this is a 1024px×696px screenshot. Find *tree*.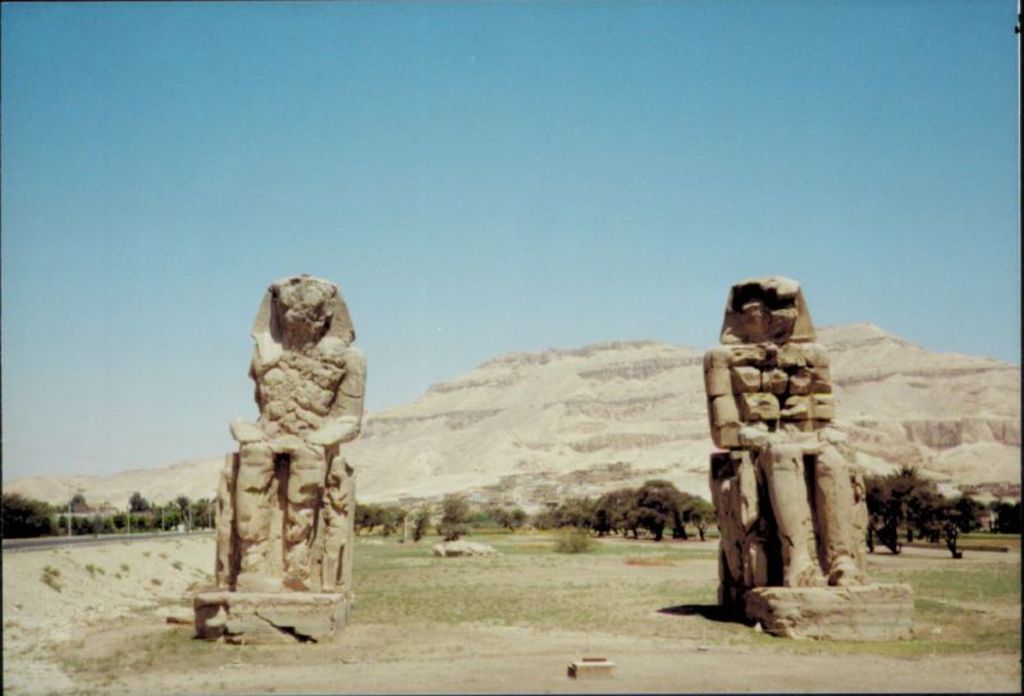
Bounding box: pyautogui.locateOnScreen(45, 500, 81, 532).
